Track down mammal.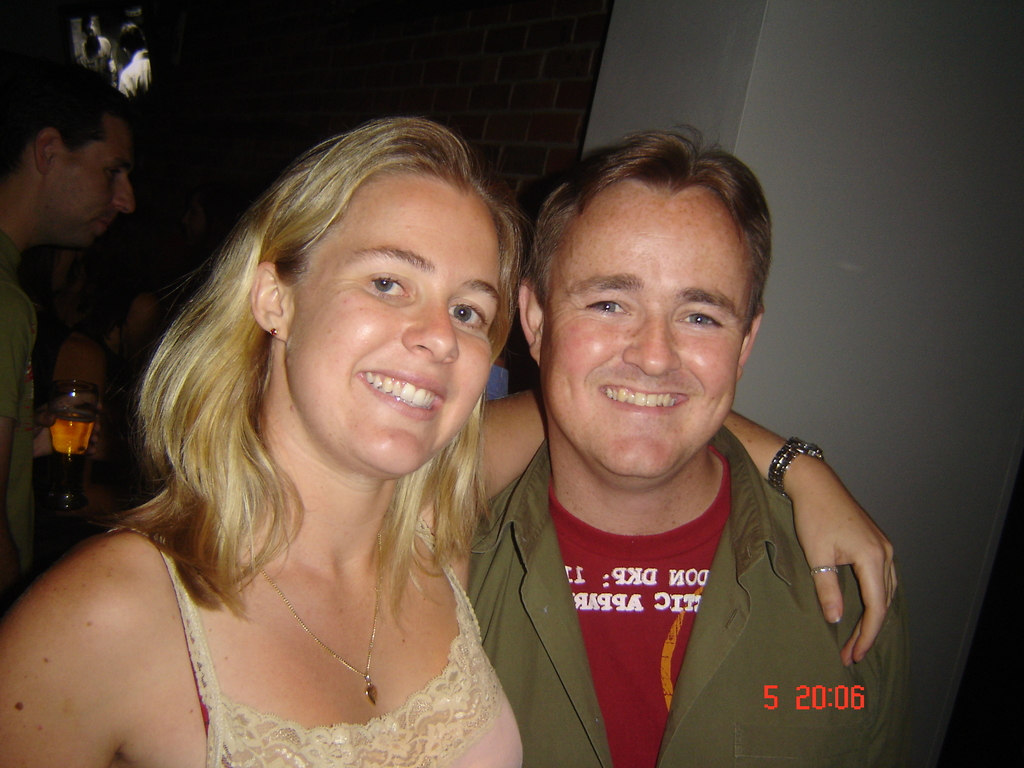
Tracked to Rect(0, 61, 131, 598).
